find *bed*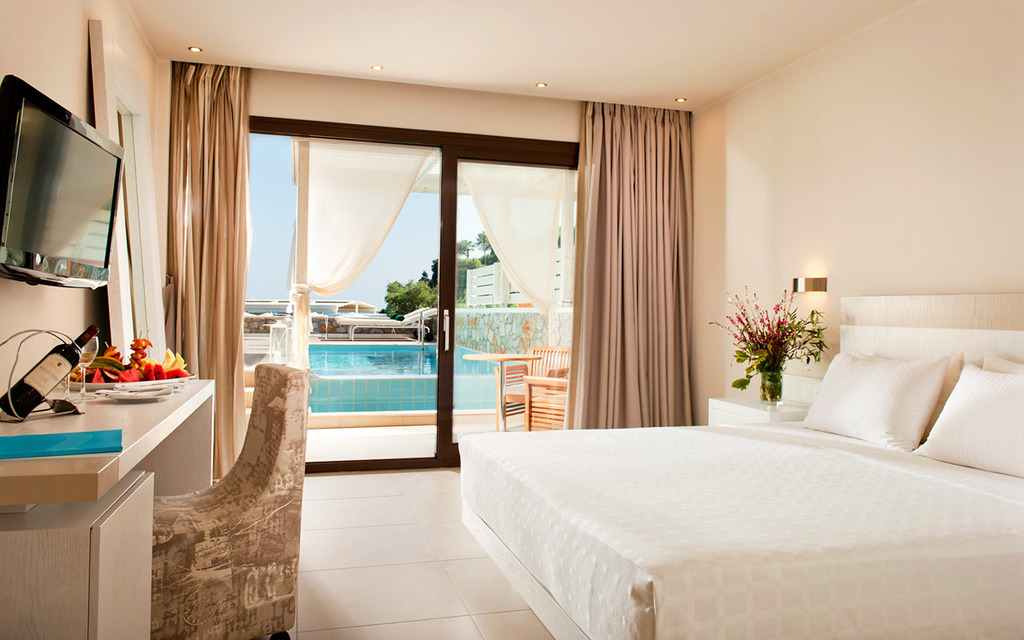
453,288,1023,638
